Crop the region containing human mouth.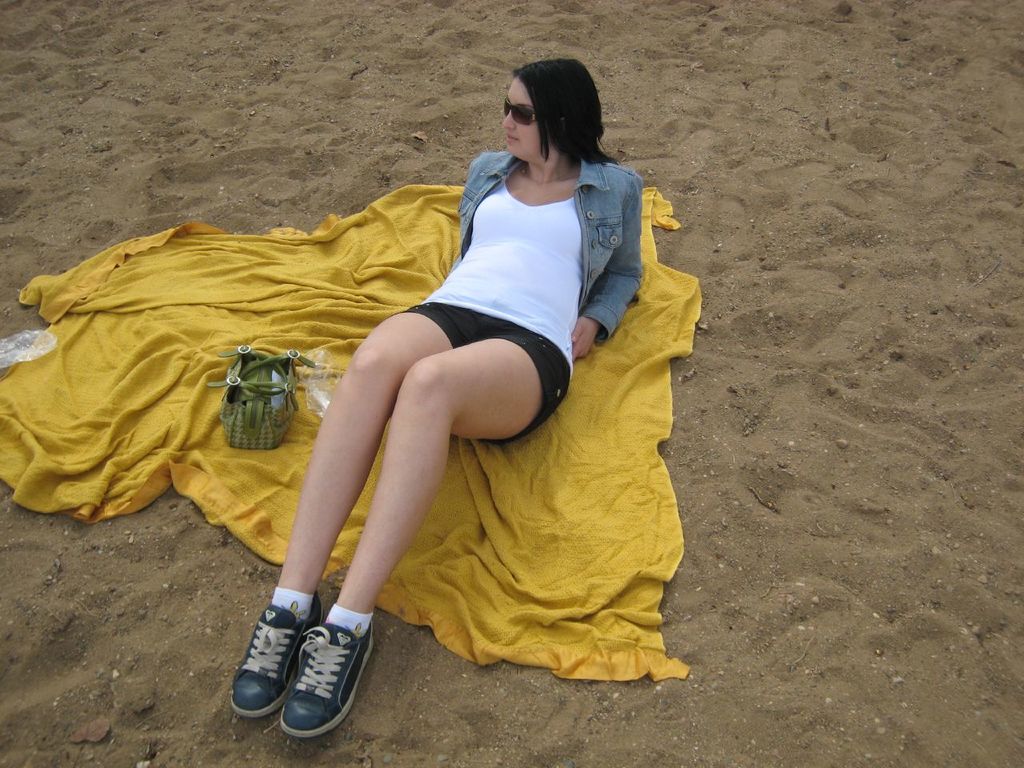
Crop region: BBox(507, 133, 514, 142).
